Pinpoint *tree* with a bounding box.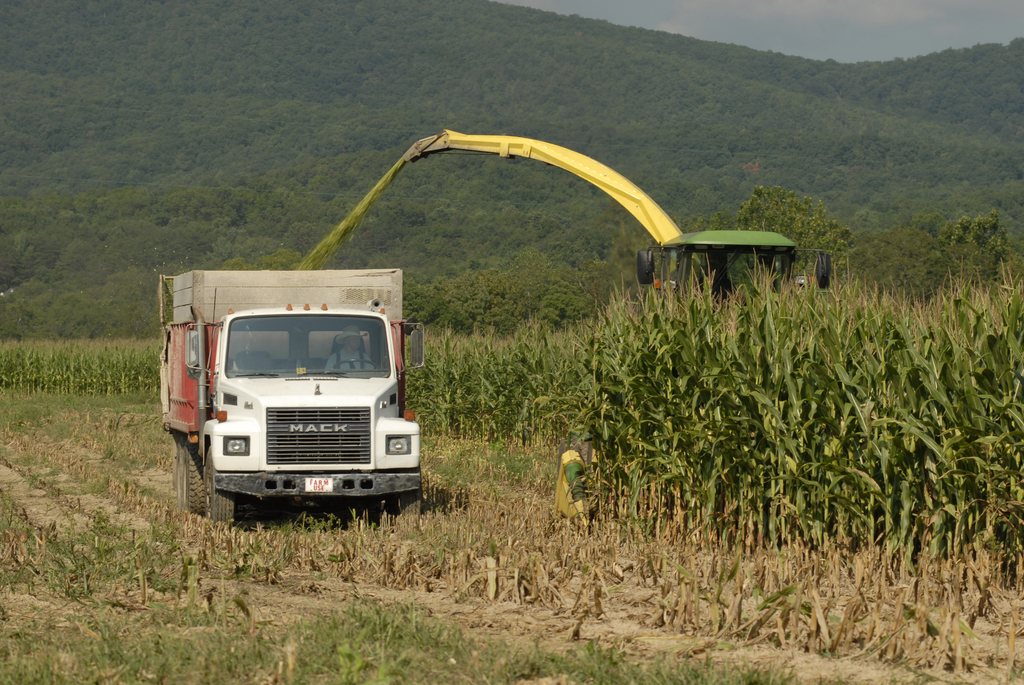
[756, 188, 854, 311].
